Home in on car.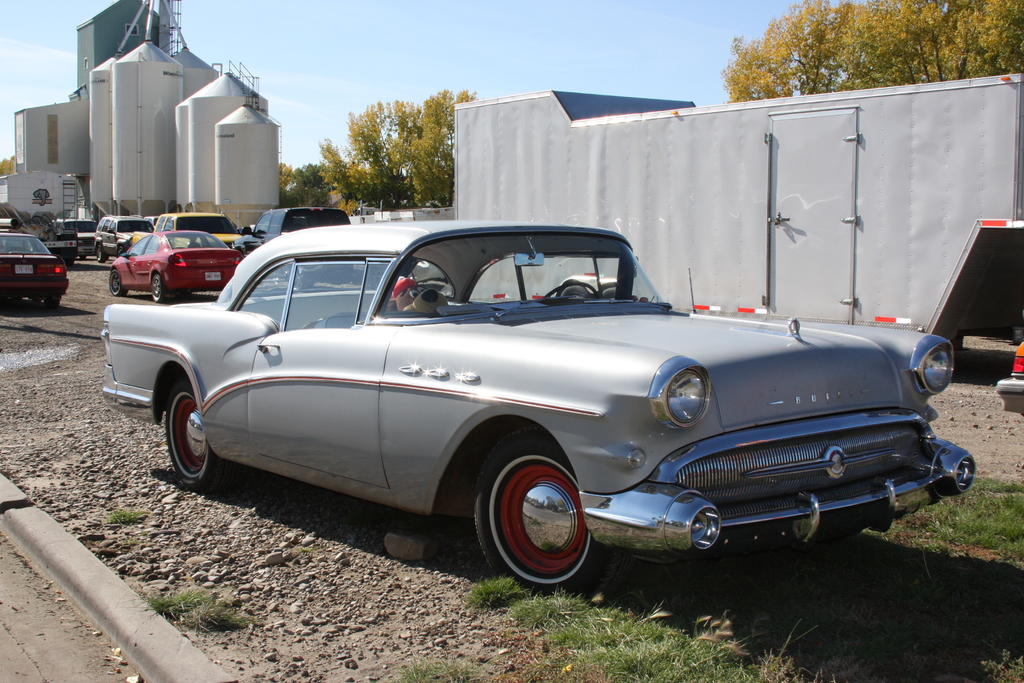
Homed in at [x1=108, y1=229, x2=243, y2=304].
